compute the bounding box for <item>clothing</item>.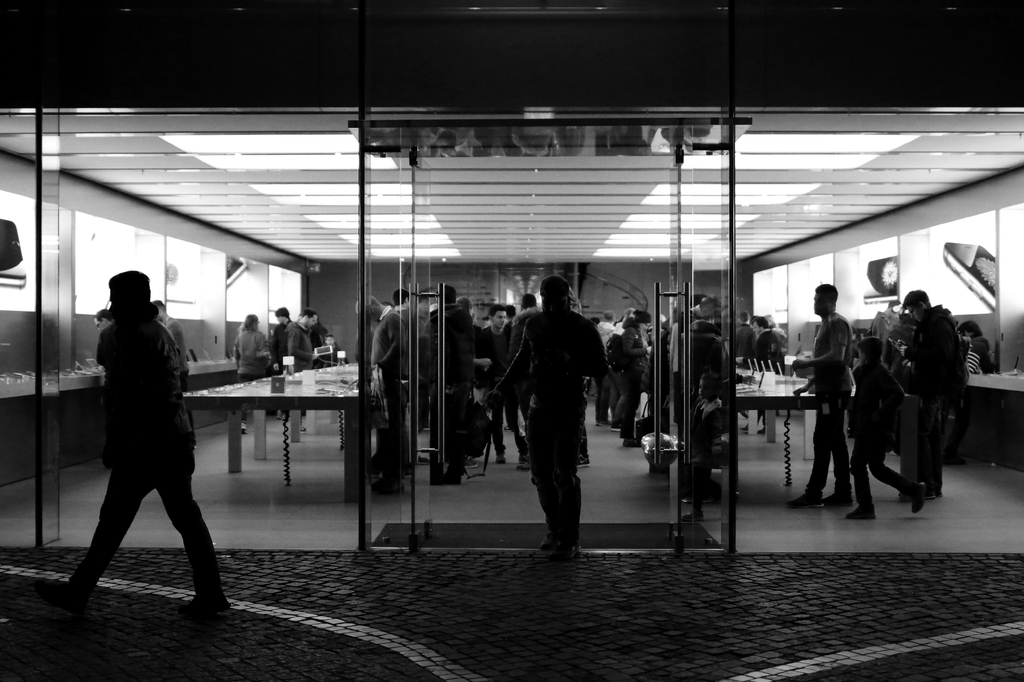
[x1=619, y1=325, x2=649, y2=438].
